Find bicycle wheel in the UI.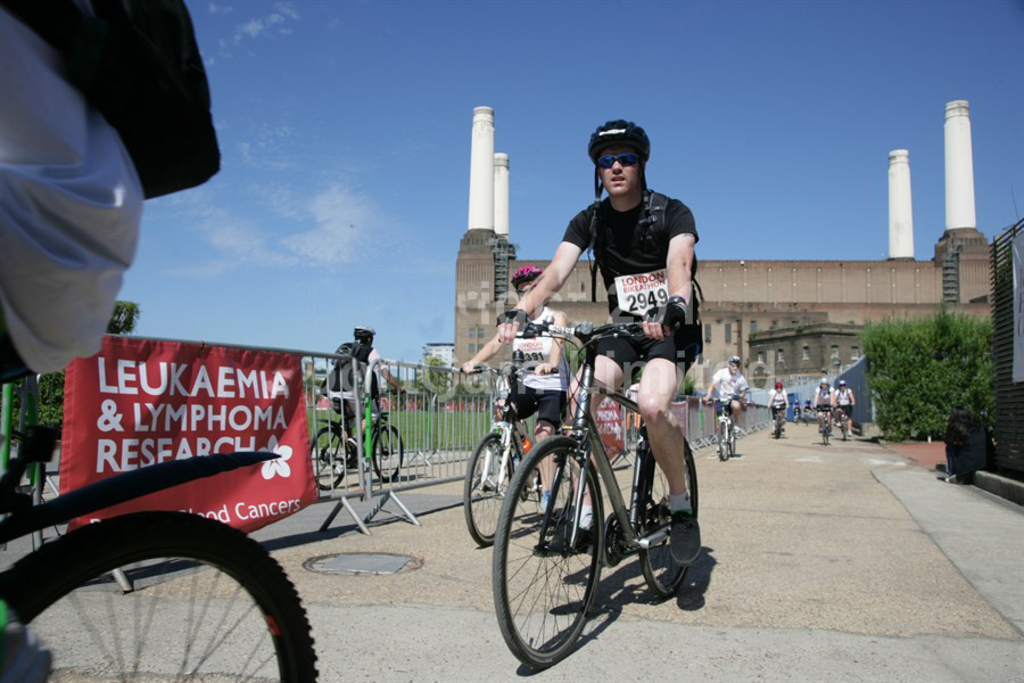
UI element at [left=819, top=418, right=829, bottom=446].
